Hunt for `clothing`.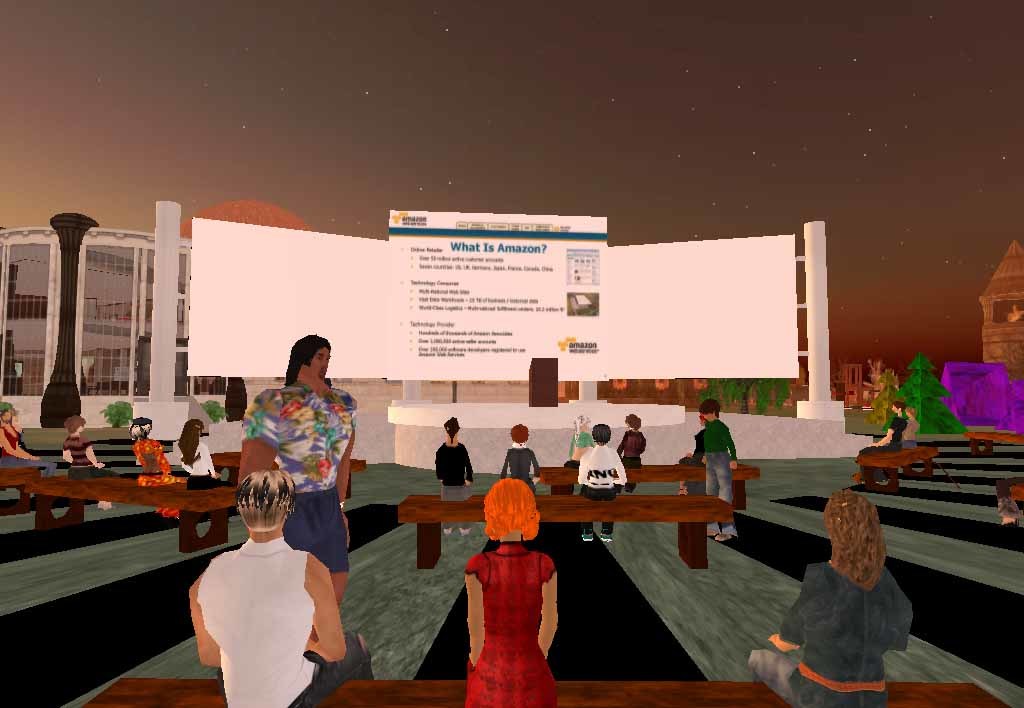
Hunted down at 437, 443, 473, 503.
